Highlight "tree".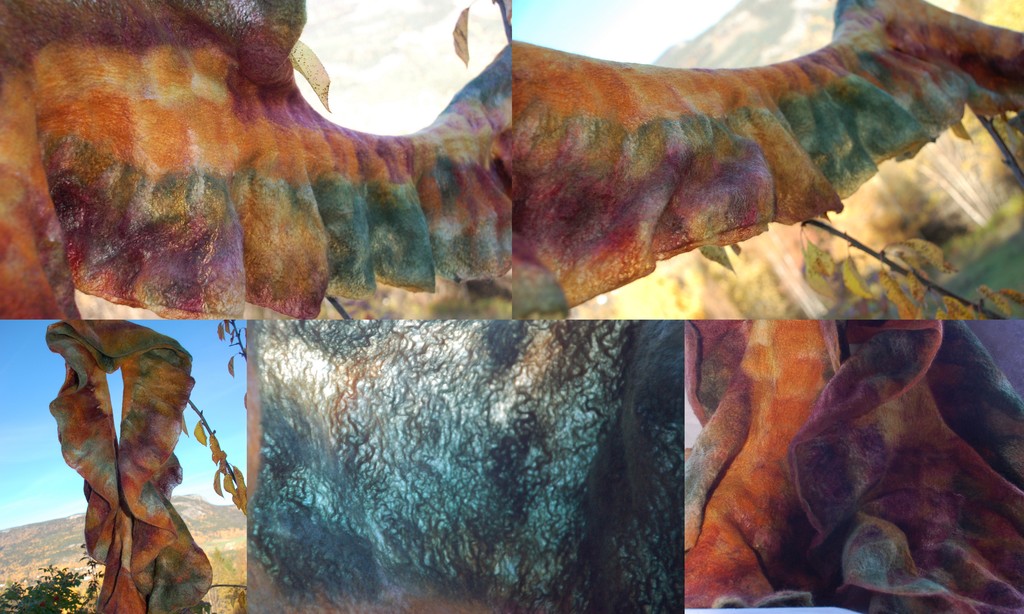
Highlighted region: 0, 542, 113, 613.
